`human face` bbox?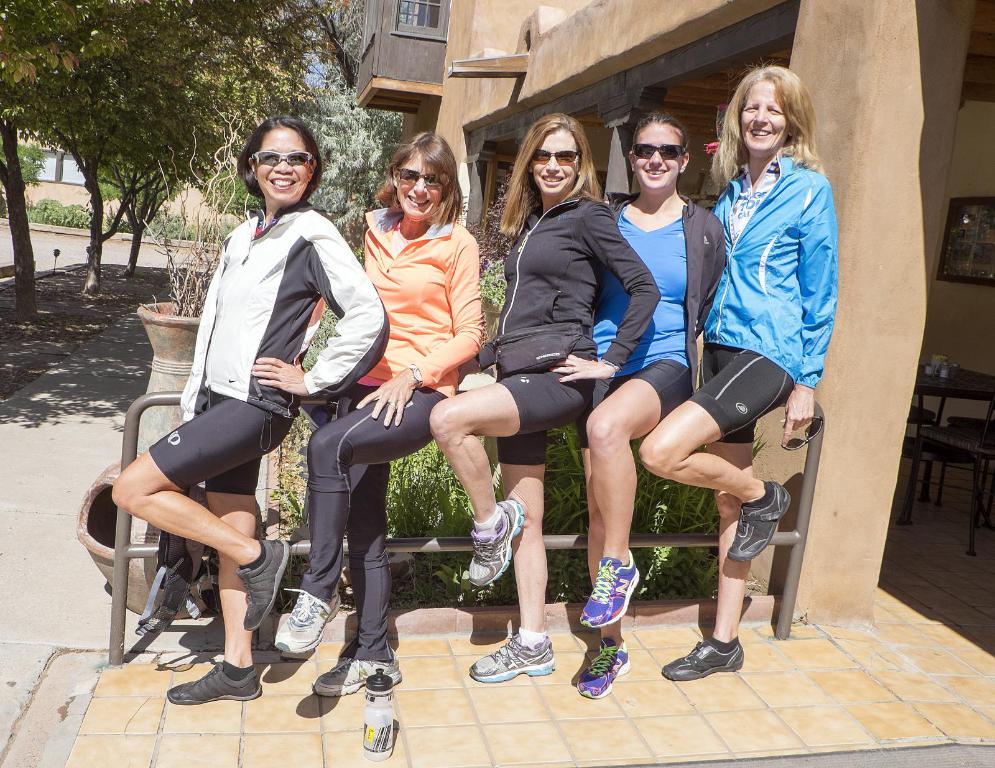
bbox(397, 149, 447, 223)
